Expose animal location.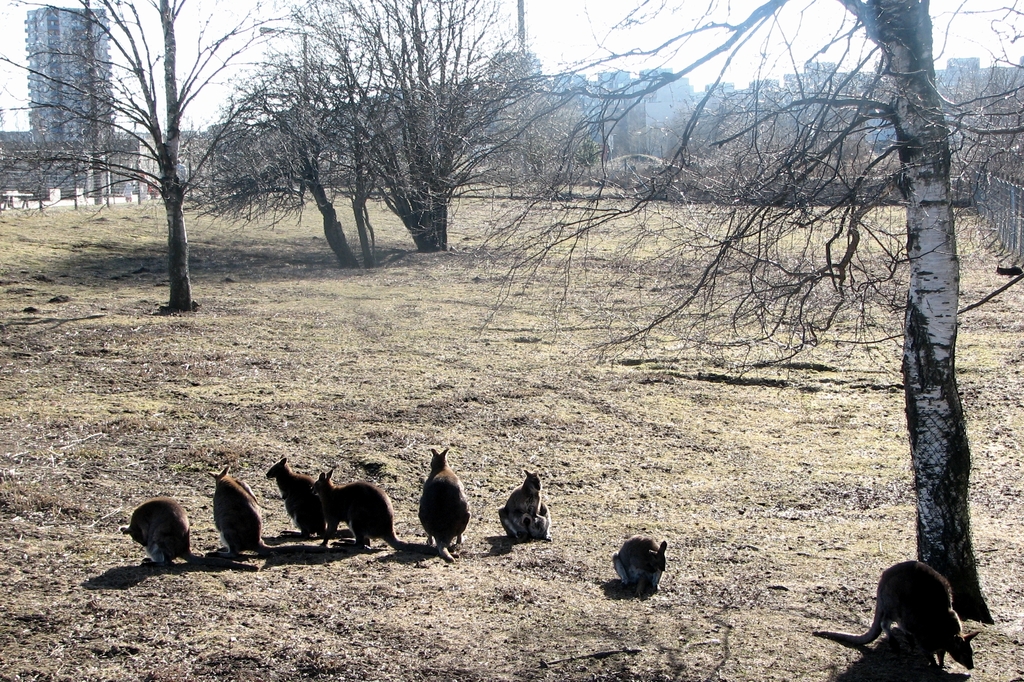
Exposed at x1=211 y1=470 x2=278 y2=557.
